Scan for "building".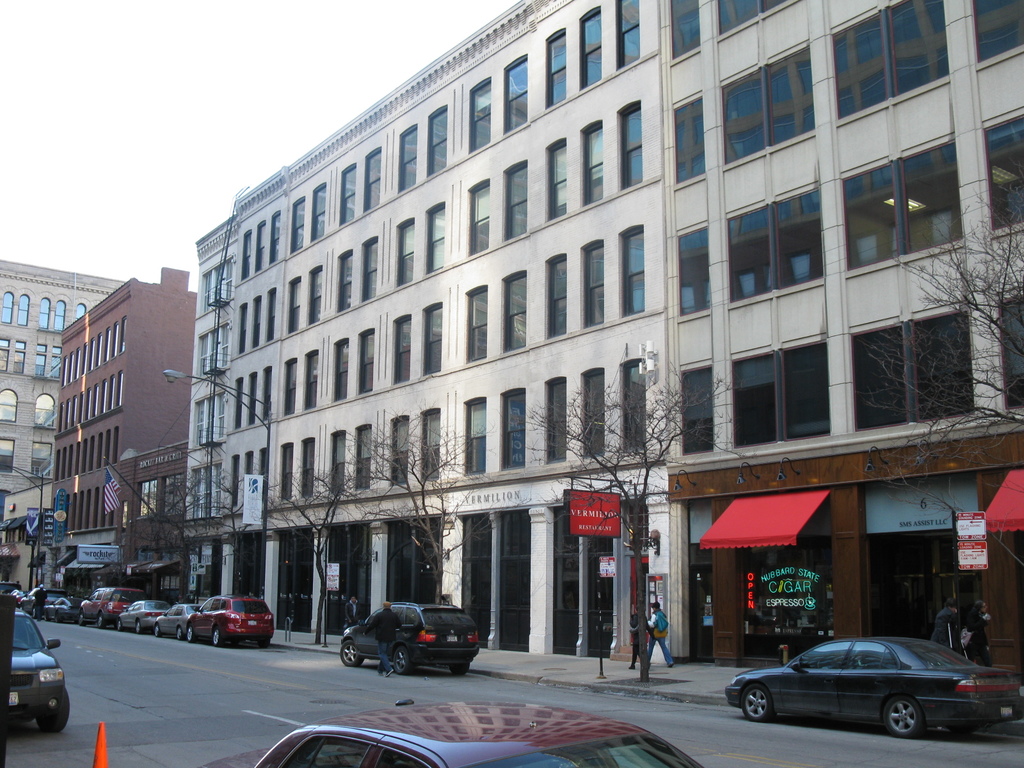
Scan result: <region>47, 262, 195, 623</region>.
